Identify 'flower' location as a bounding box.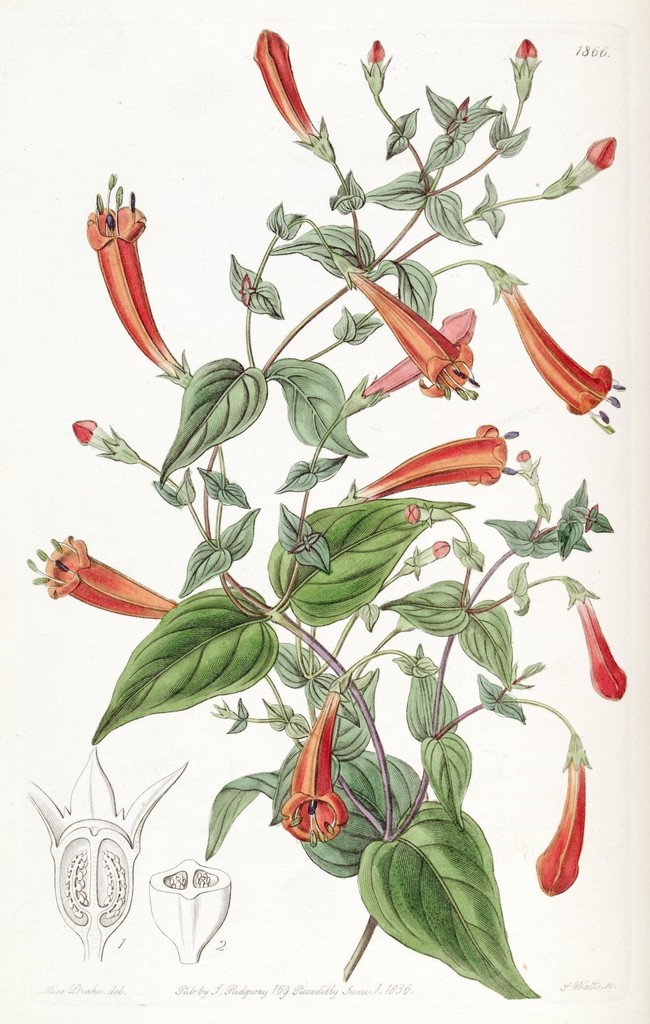
339,262,476,404.
